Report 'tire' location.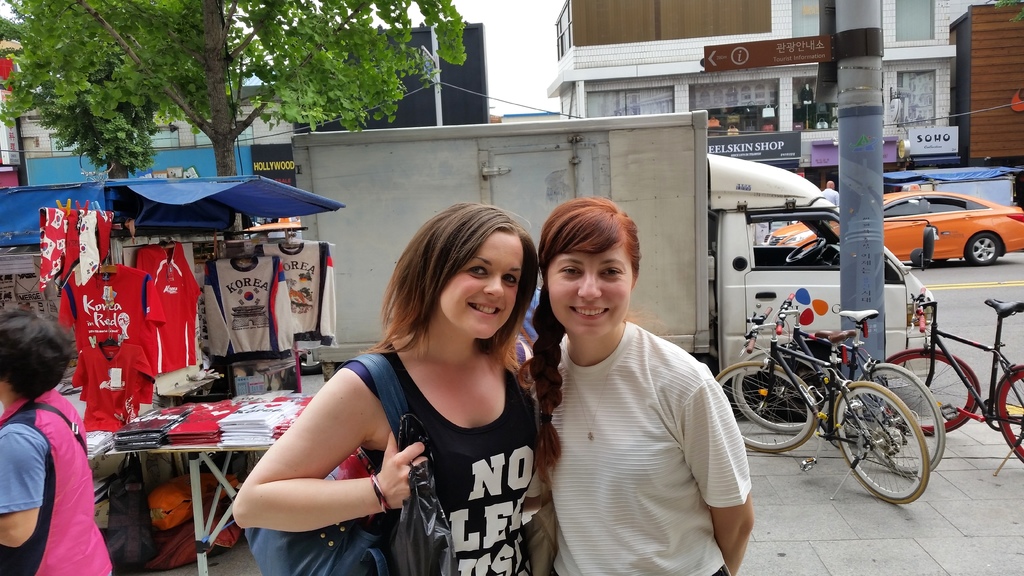
Report: <bbox>294, 333, 326, 377</bbox>.
